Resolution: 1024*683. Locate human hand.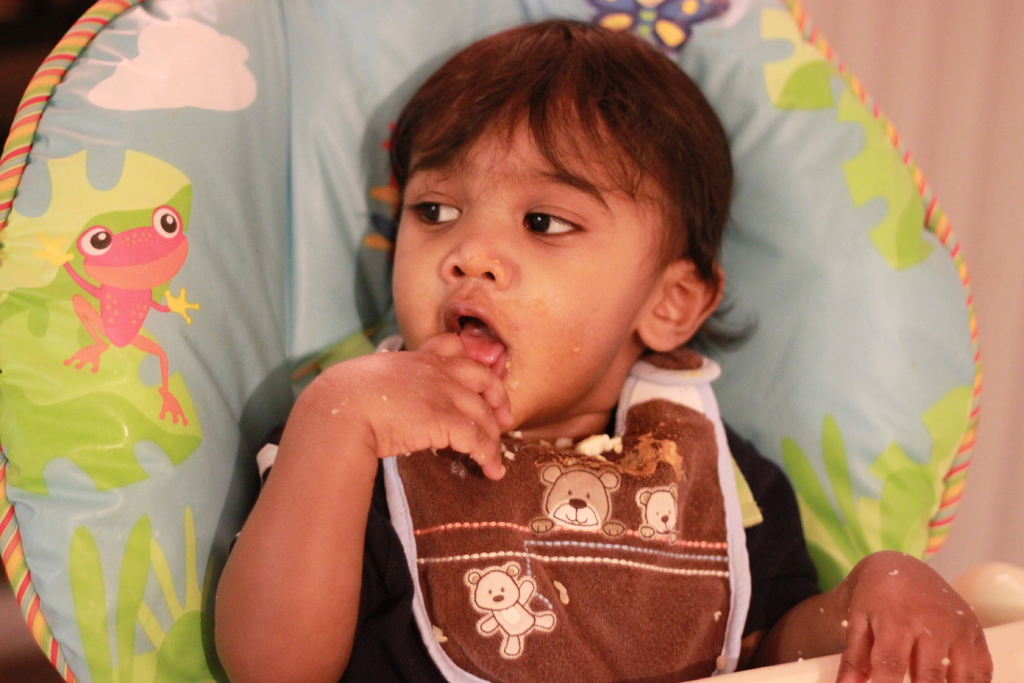
{"x1": 790, "y1": 563, "x2": 999, "y2": 682}.
